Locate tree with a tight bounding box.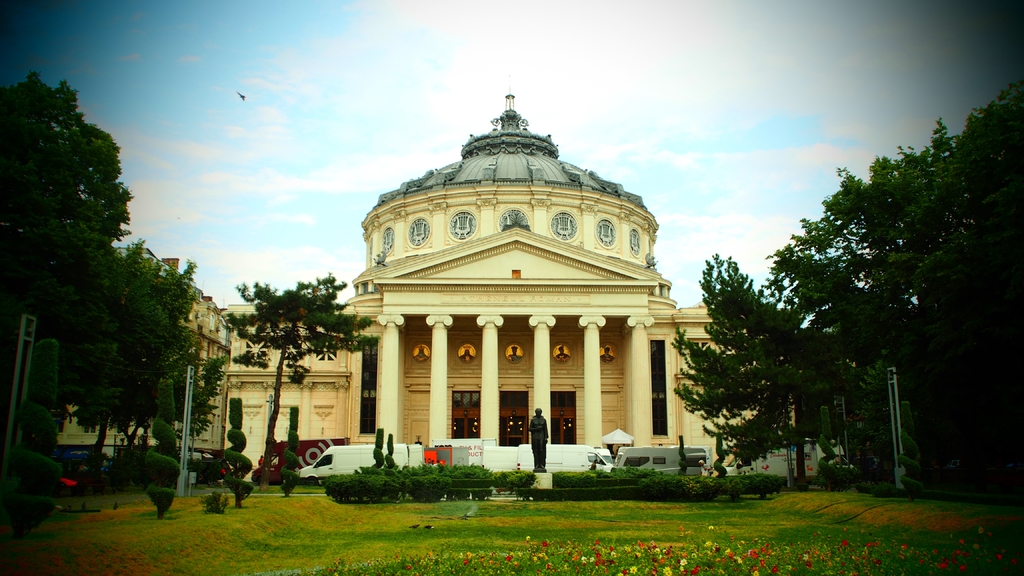
x1=58 y1=240 x2=211 y2=490.
